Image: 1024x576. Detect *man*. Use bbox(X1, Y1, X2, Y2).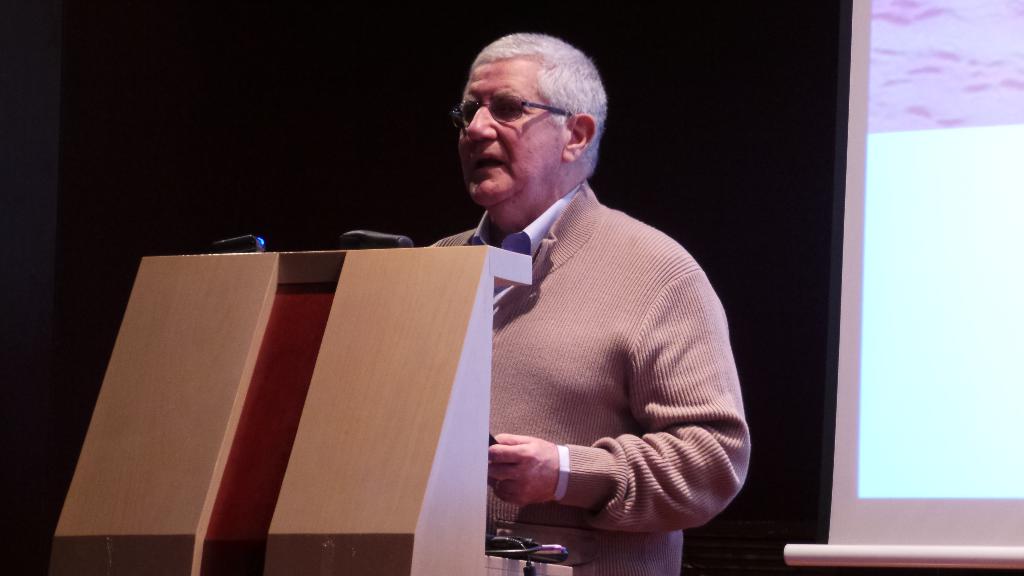
bbox(413, 42, 750, 575).
